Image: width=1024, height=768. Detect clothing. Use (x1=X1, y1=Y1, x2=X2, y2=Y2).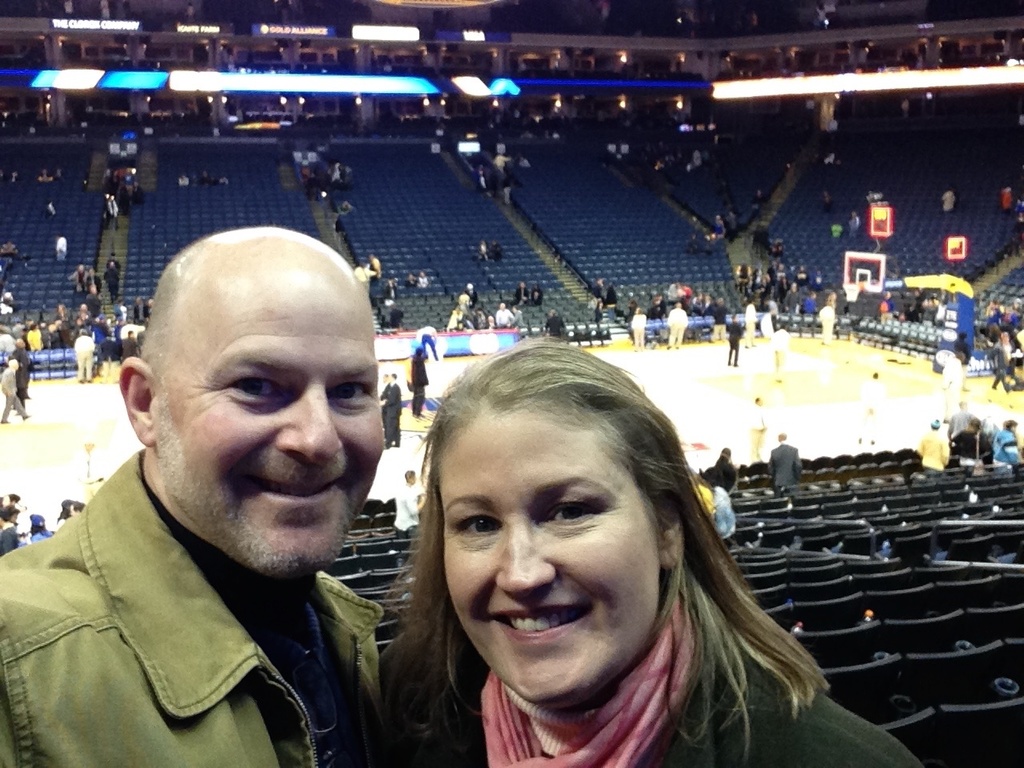
(x1=582, y1=293, x2=605, y2=322).
